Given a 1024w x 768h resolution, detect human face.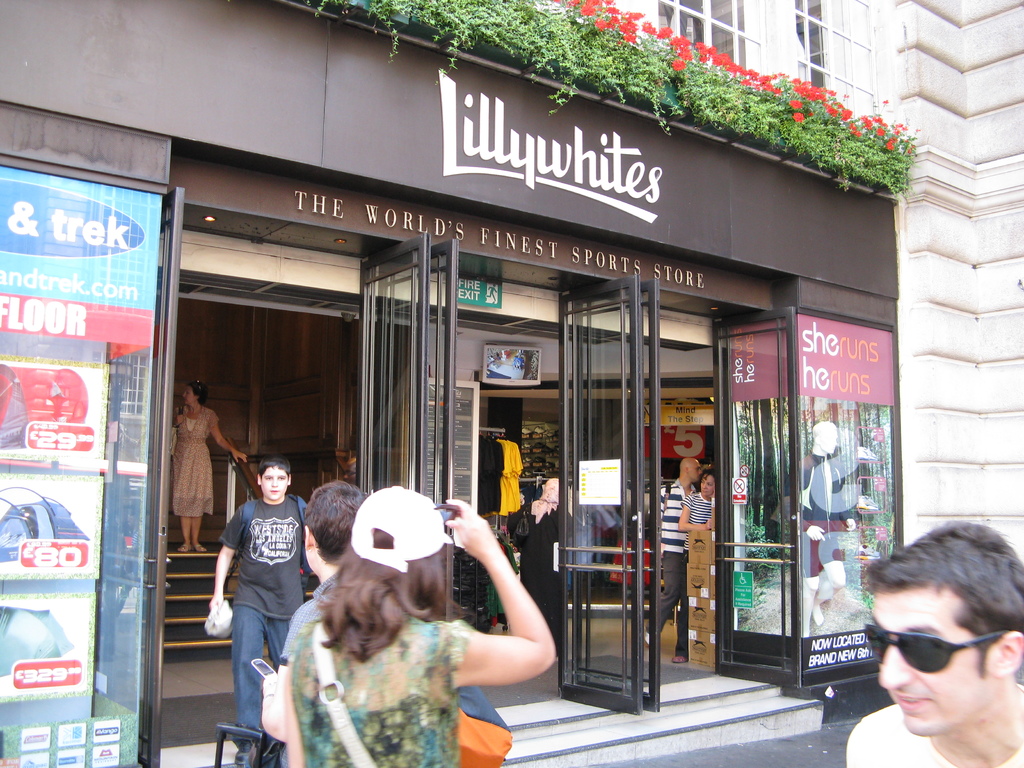
<region>262, 463, 289, 499</region>.
